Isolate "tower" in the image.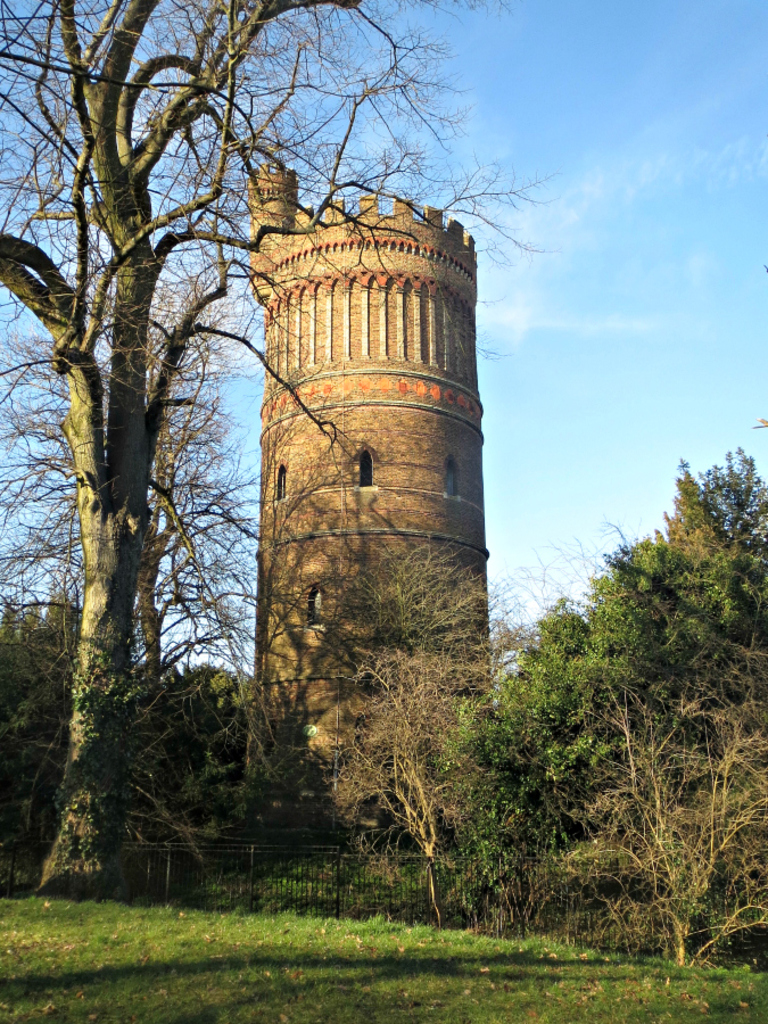
Isolated region: bbox=[255, 181, 494, 774].
